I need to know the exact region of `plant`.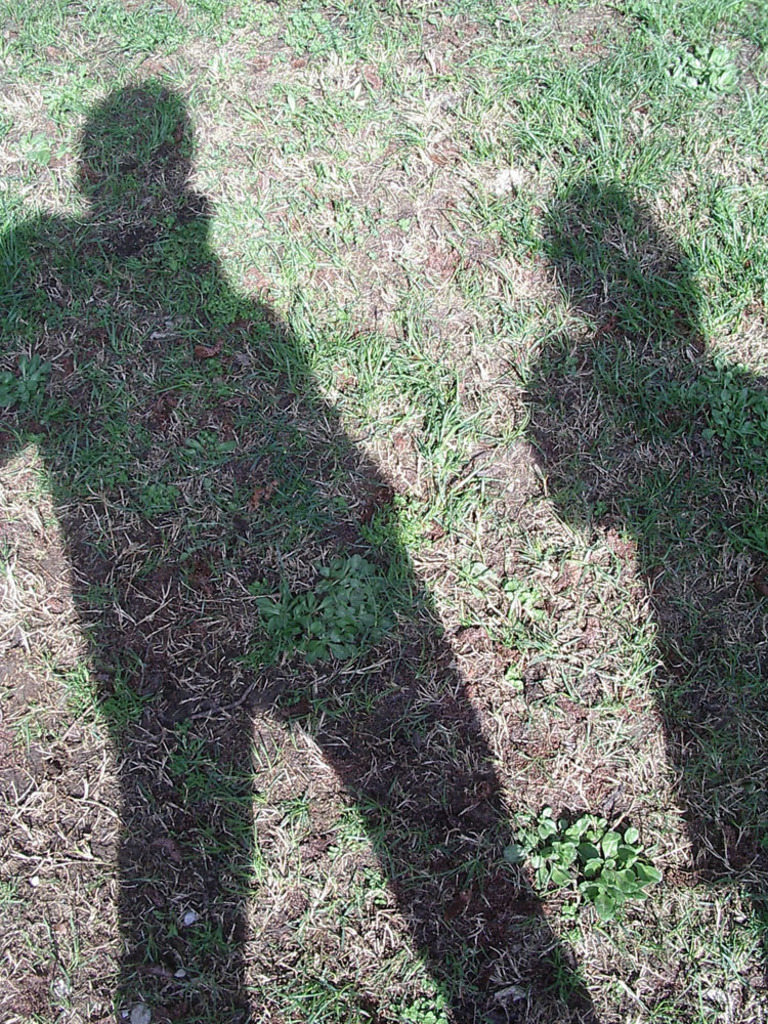
Region: <region>271, 798, 311, 837</region>.
